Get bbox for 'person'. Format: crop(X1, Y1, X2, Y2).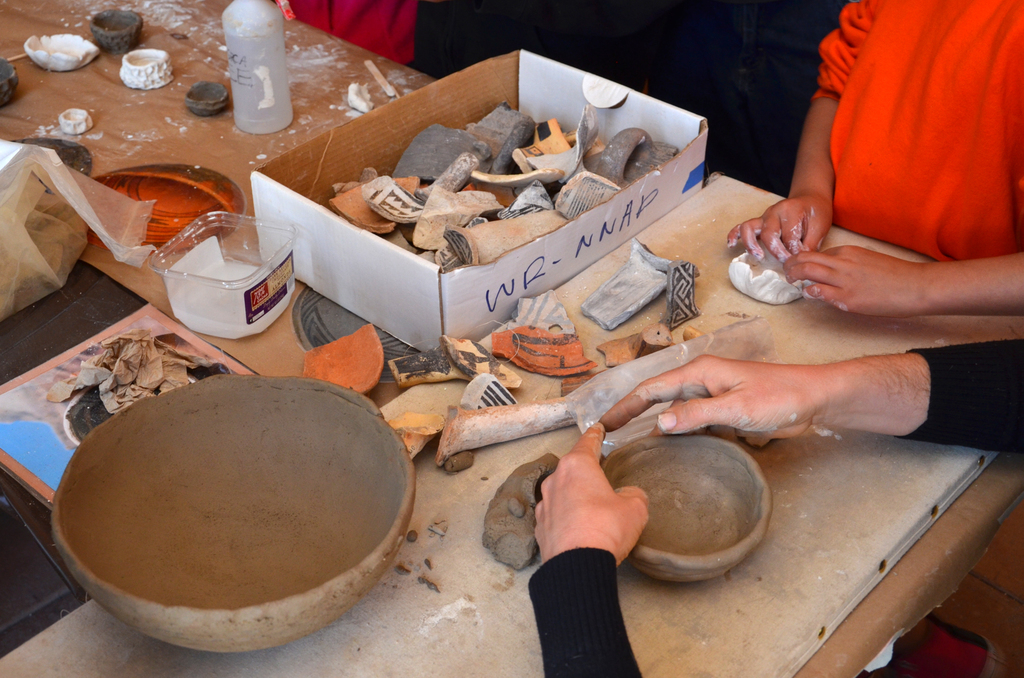
crop(280, 0, 416, 67).
